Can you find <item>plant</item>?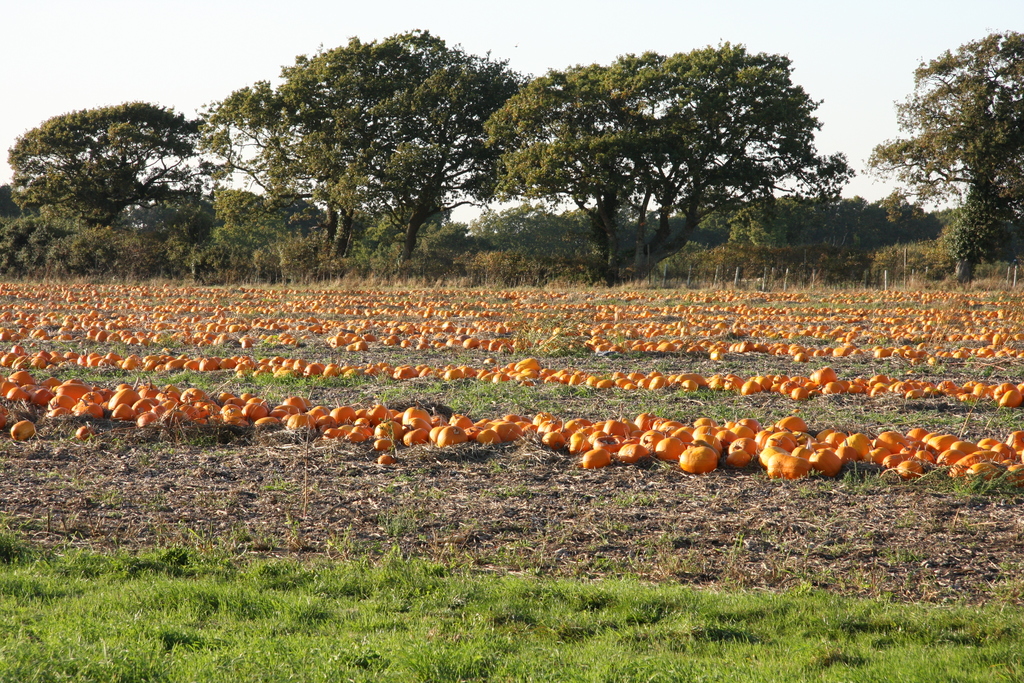
Yes, bounding box: x1=85, y1=428, x2=99, y2=449.
